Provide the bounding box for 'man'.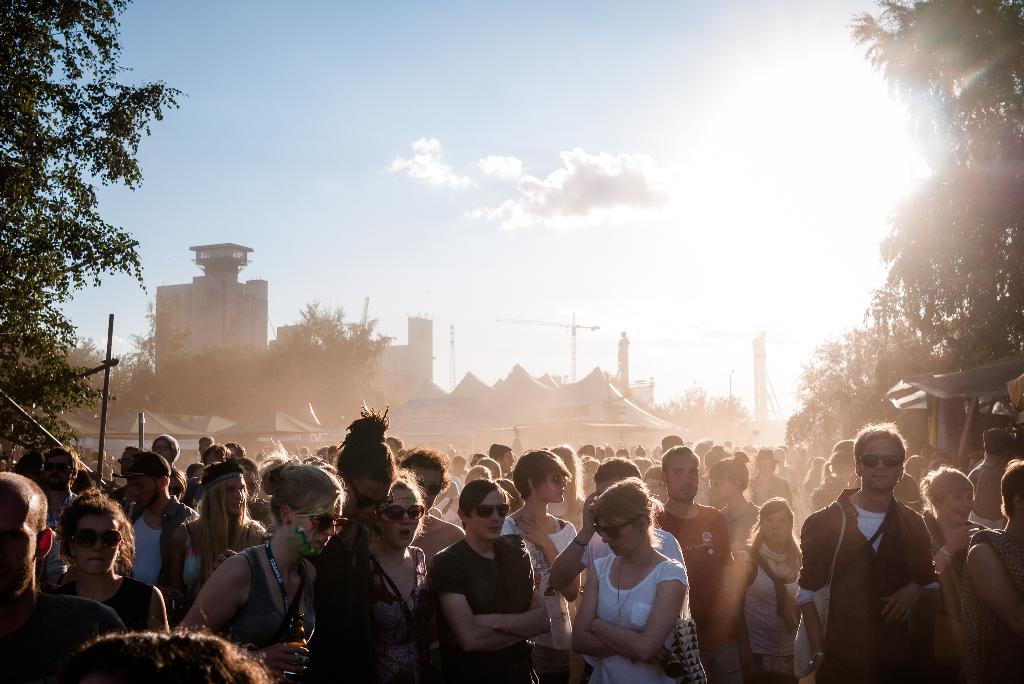
l=804, t=424, r=953, b=683.
